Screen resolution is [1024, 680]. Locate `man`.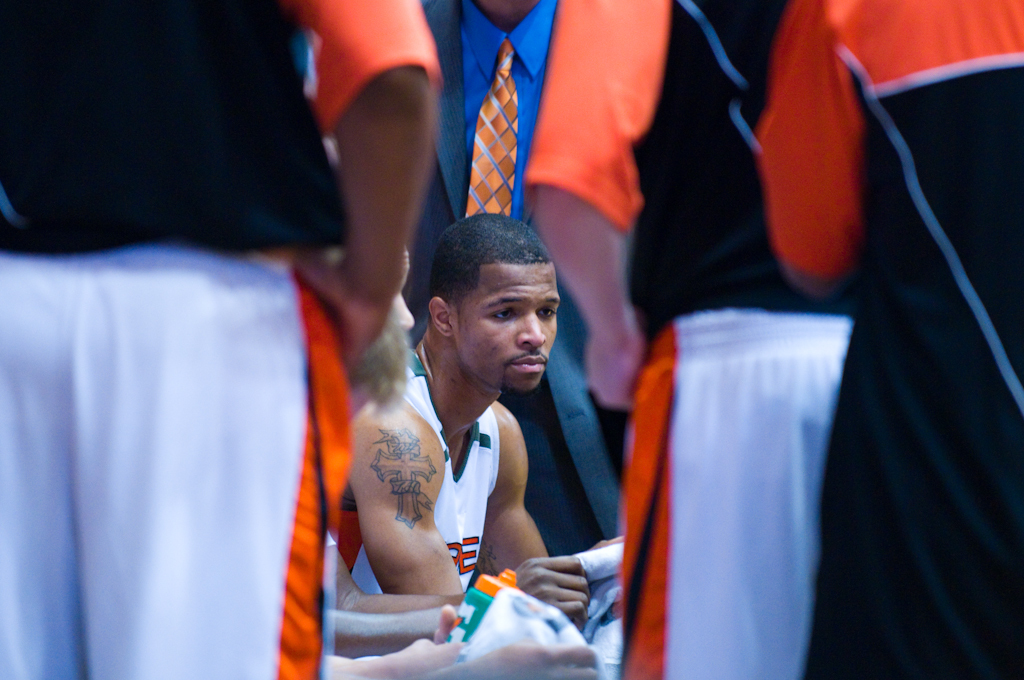
region(402, 0, 621, 558).
